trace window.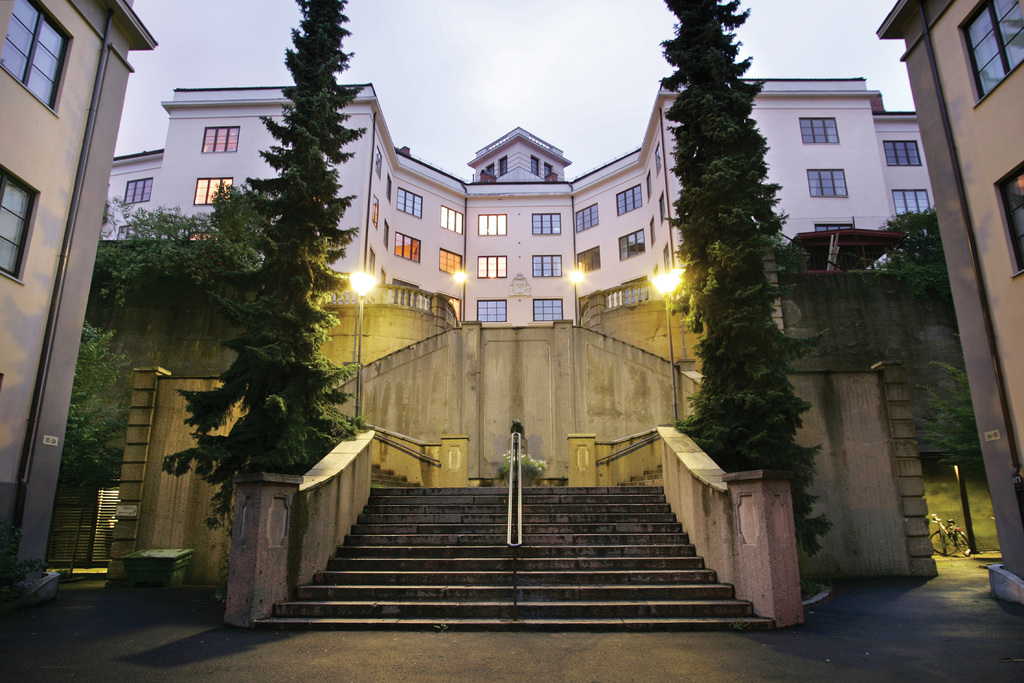
Traced to {"left": 484, "top": 161, "right": 493, "bottom": 177}.
